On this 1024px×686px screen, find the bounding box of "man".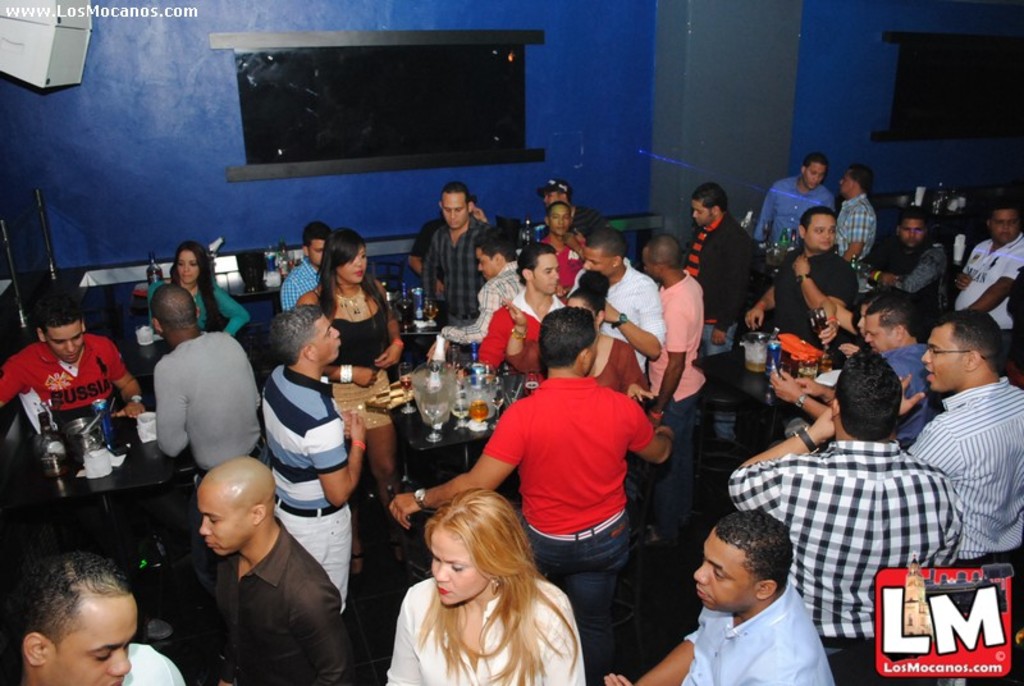
Bounding box: 424, 184, 488, 362.
